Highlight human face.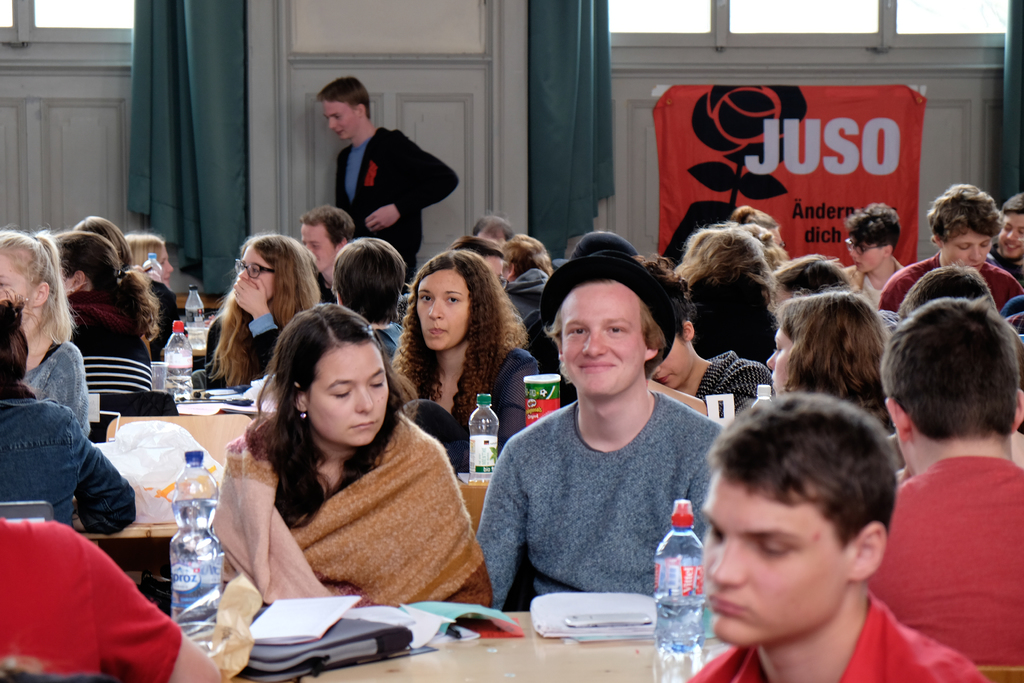
Highlighted region: (x1=945, y1=229, x2=995, y2=267).
